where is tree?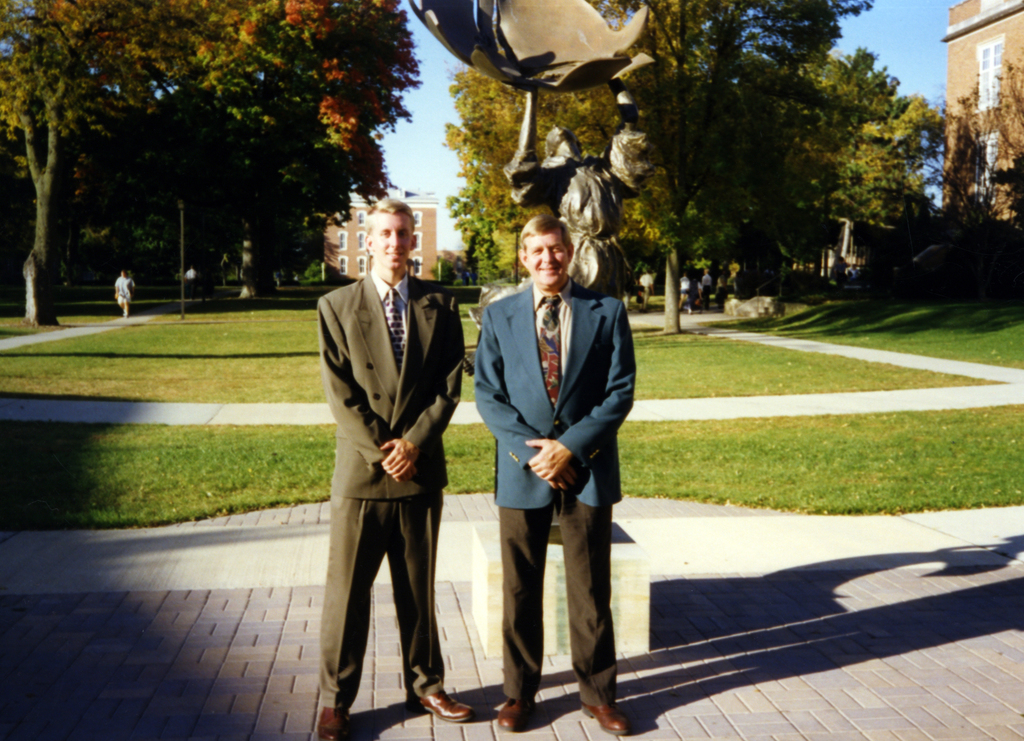
bbox=(440, 54, 670, 286).
